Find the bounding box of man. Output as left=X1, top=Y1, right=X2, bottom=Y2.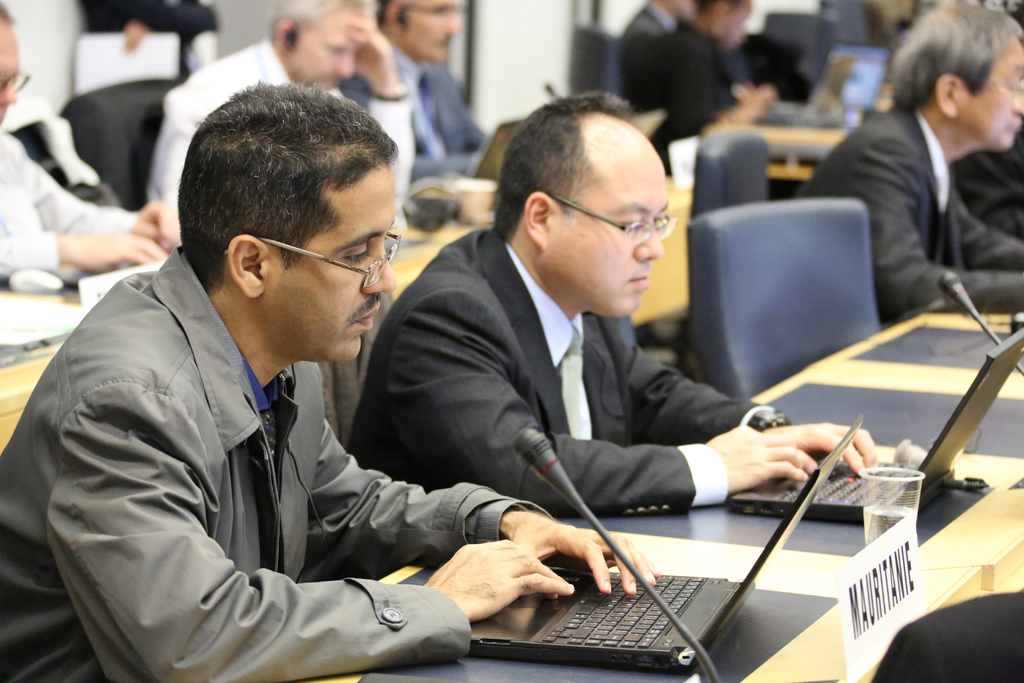
left=140, top=0, right=417, bottom=230.
